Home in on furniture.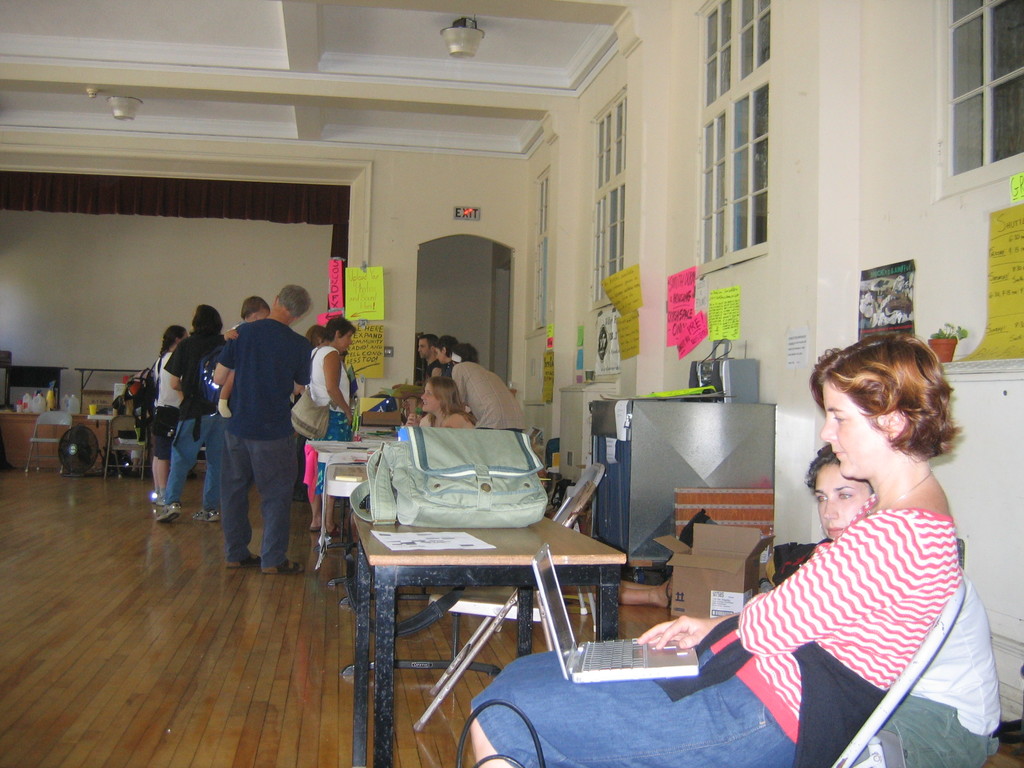
Homed in at [left=87, top=409, right=116, bottom=468].
